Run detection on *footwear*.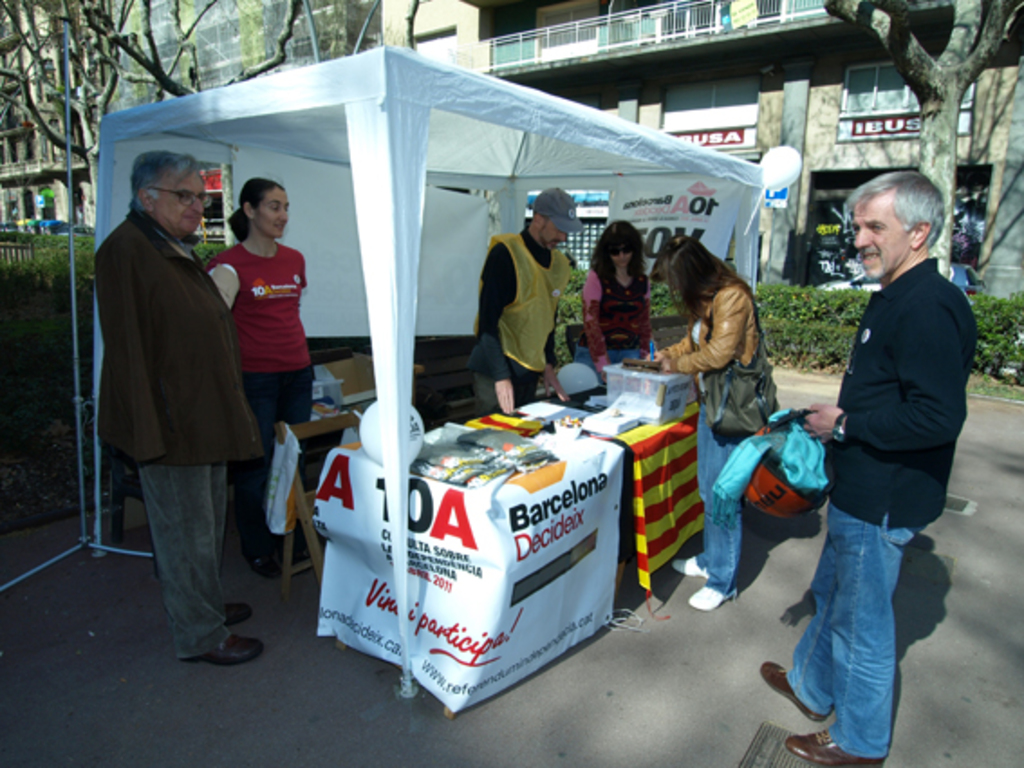
Result: [784, 726, 883, 766].
